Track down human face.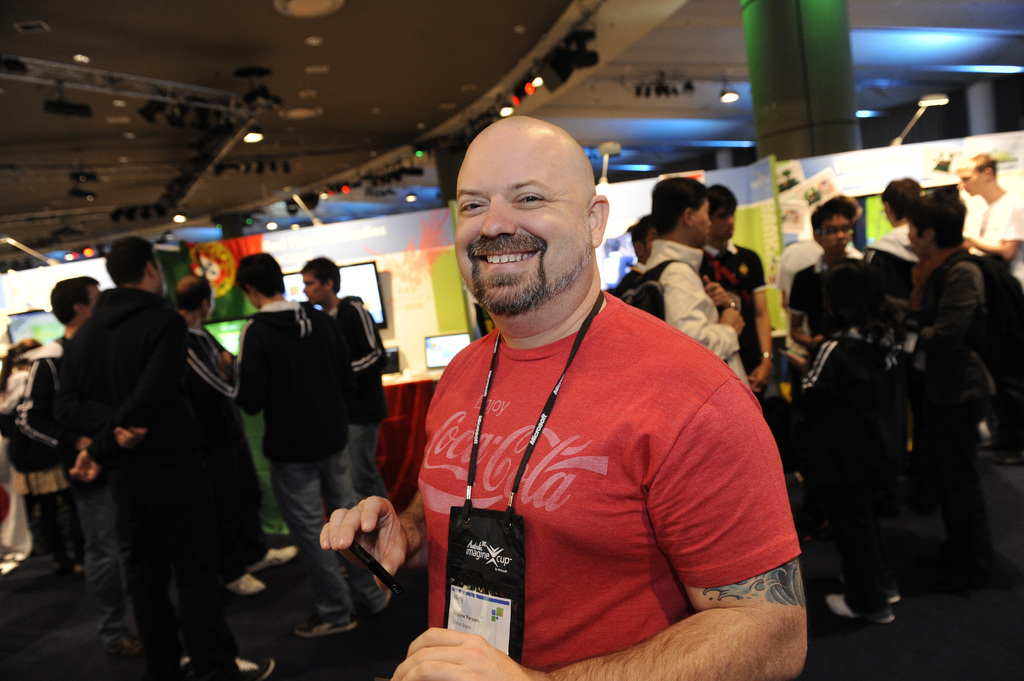
Tracked to left=84, top=284, right=105, bottom=320.
